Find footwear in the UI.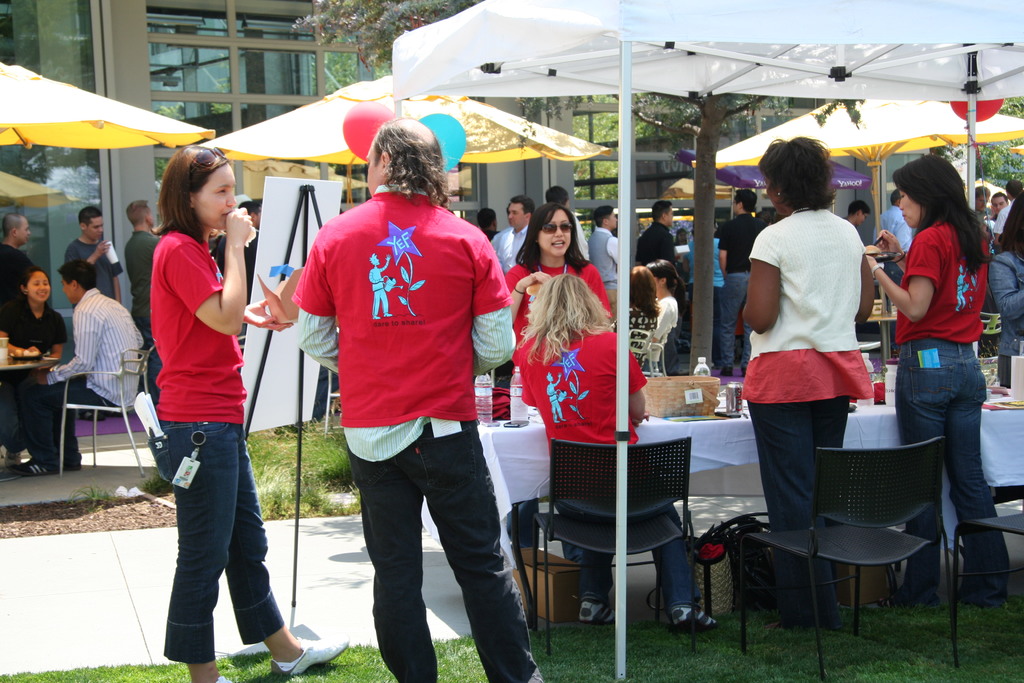
UI element at locate(268, 630, 348, 682).
